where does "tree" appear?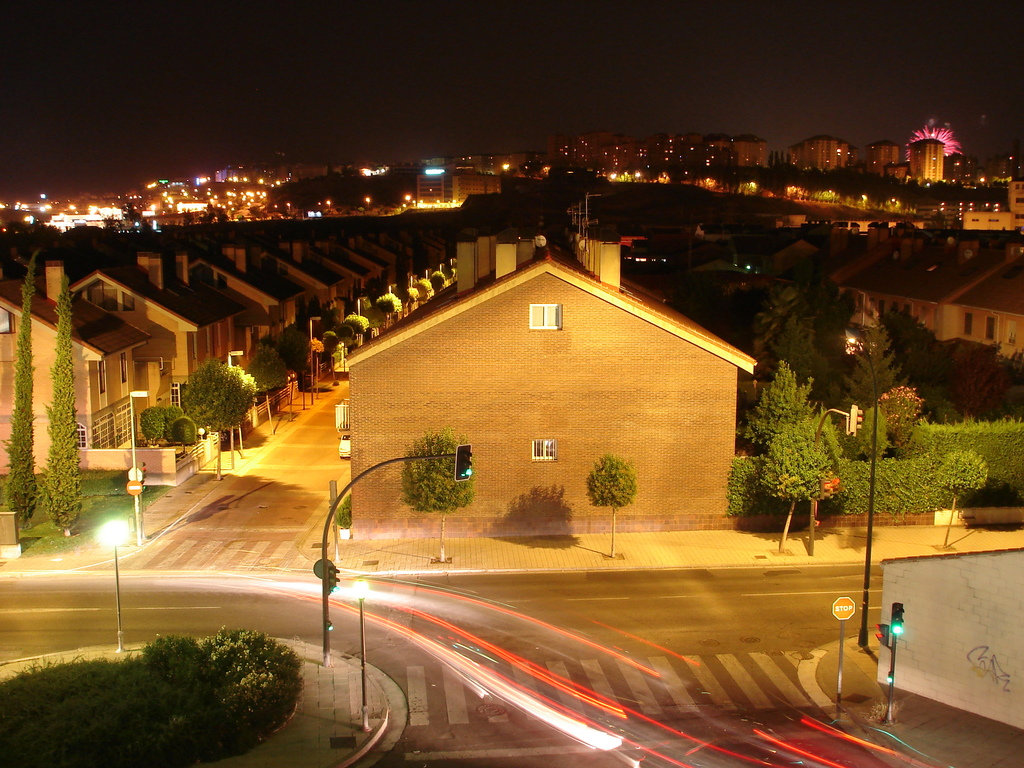
Appears at rect(175, 359, 256, 446).
